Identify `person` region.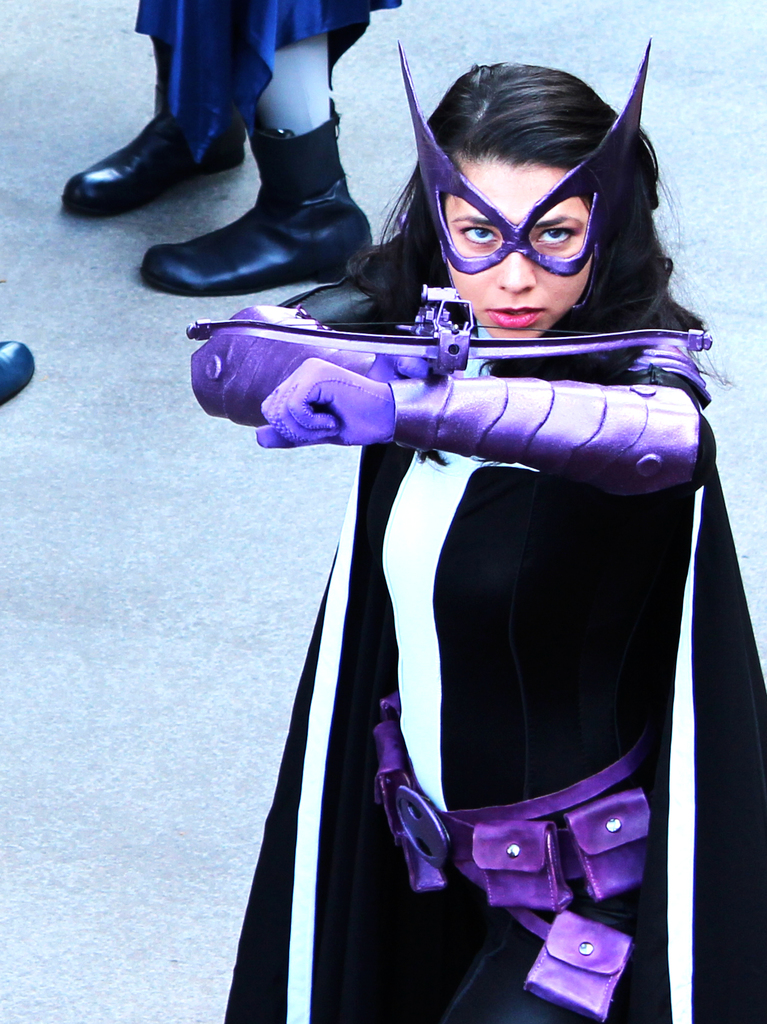
Region: bbox=[59, 0, 406, 298].
